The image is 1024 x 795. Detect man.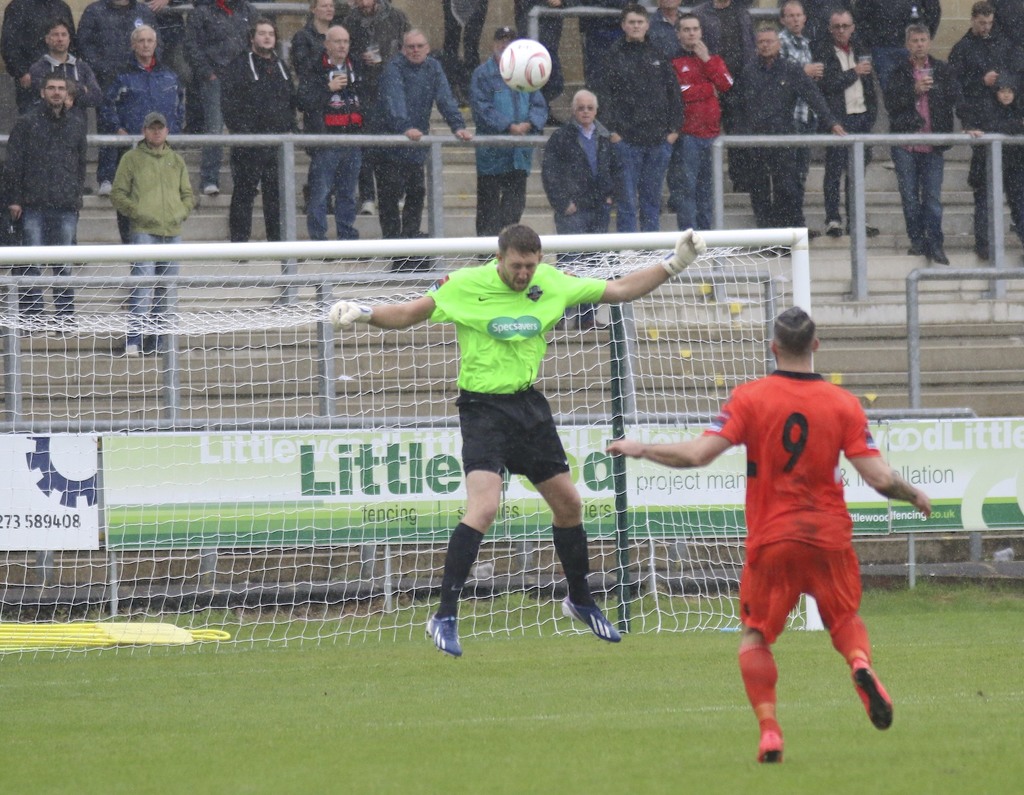
Detection: region(366, 29, 474, 255).
